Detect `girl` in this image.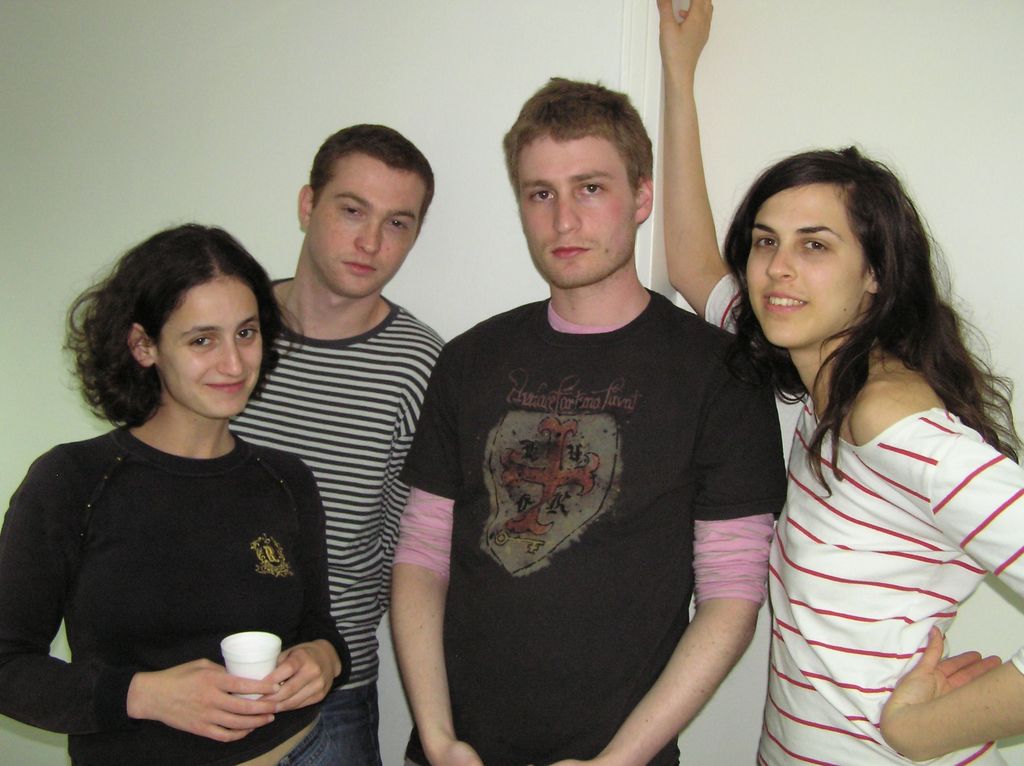
Detection: <bbox>0, 221, 357, 764</bbox>.
